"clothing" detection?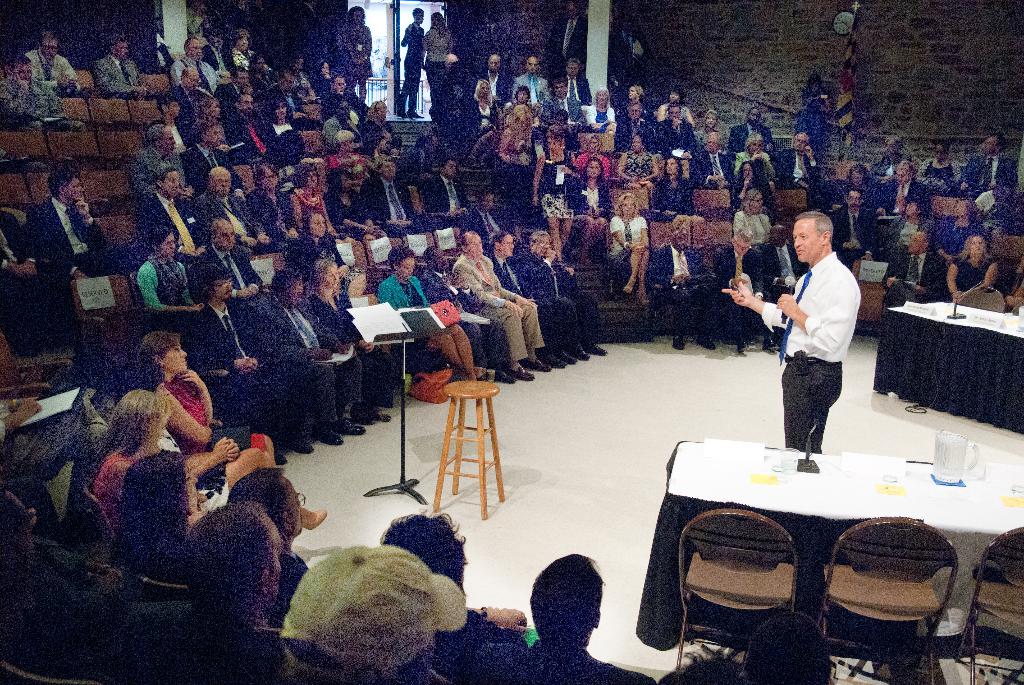
l=308, t=356, r=367, b=427
